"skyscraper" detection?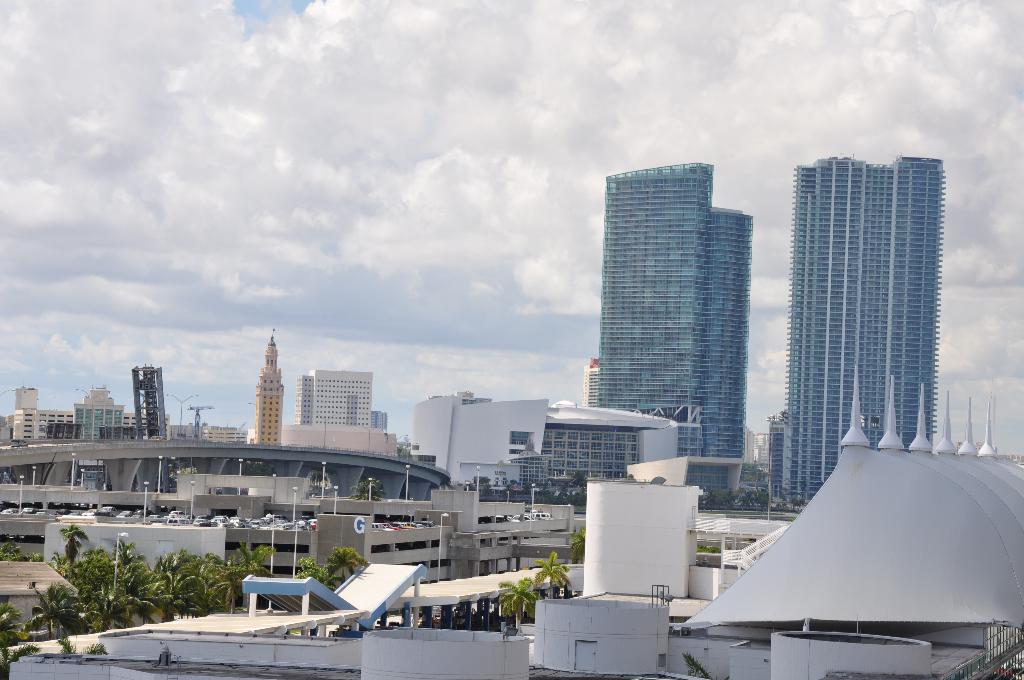
bbox=[774, 138, 970, 499]
